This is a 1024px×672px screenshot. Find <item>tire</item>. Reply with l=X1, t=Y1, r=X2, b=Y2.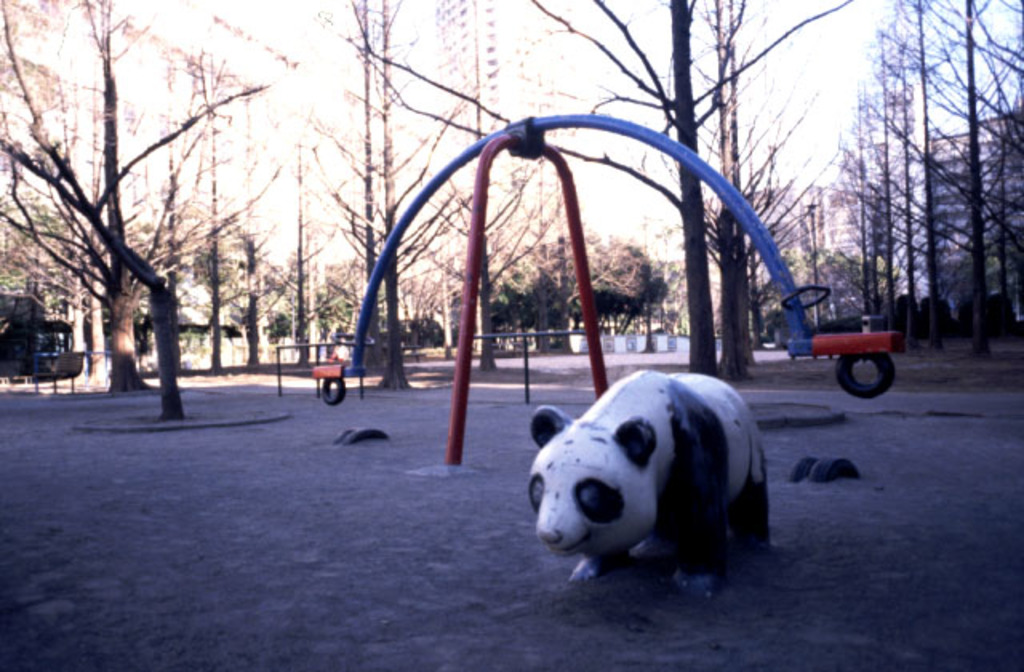
l=835, t=350, r=896, b=397.
